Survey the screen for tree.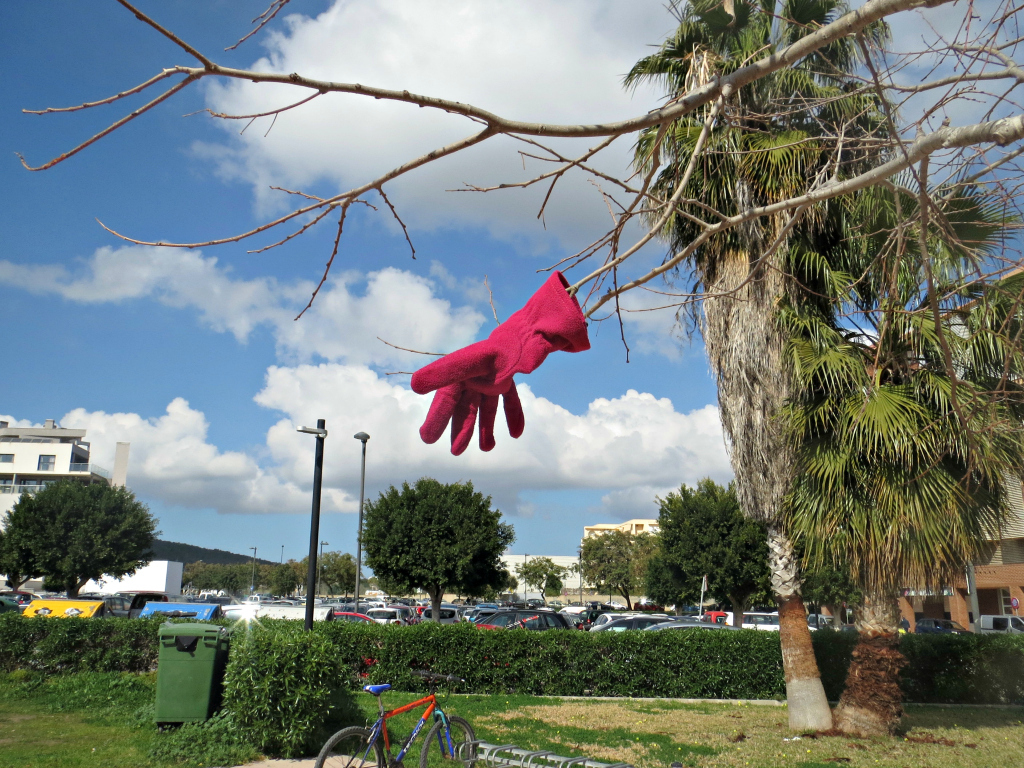
Survey found: detection(614, 0, 924, 736).
